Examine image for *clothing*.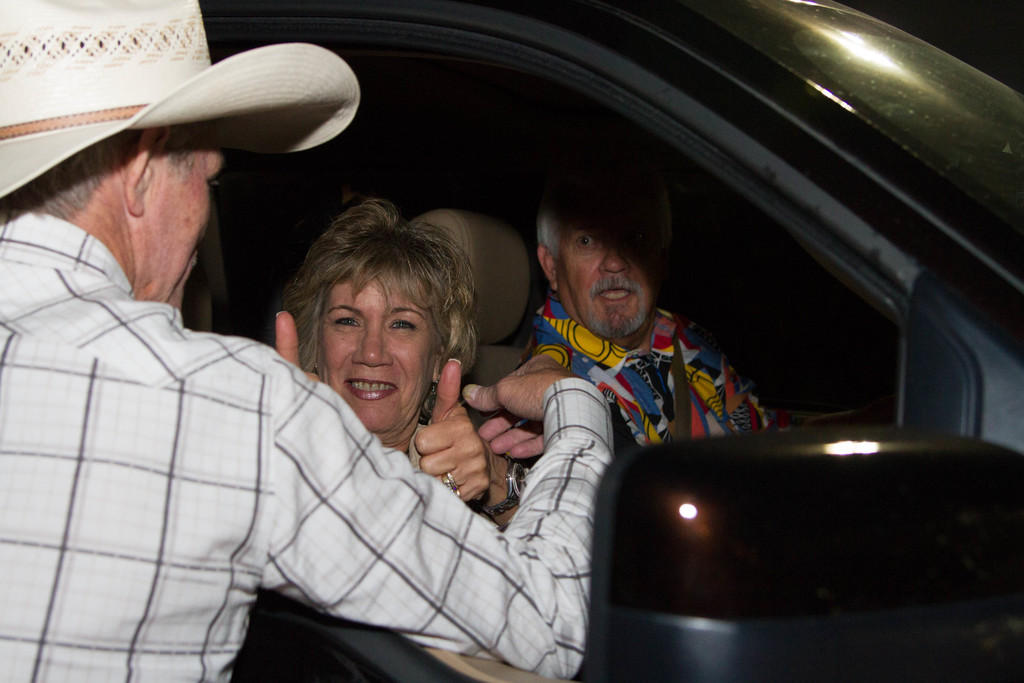
Examination result: [x1=0, y1=204, x2=616, y2=682].
